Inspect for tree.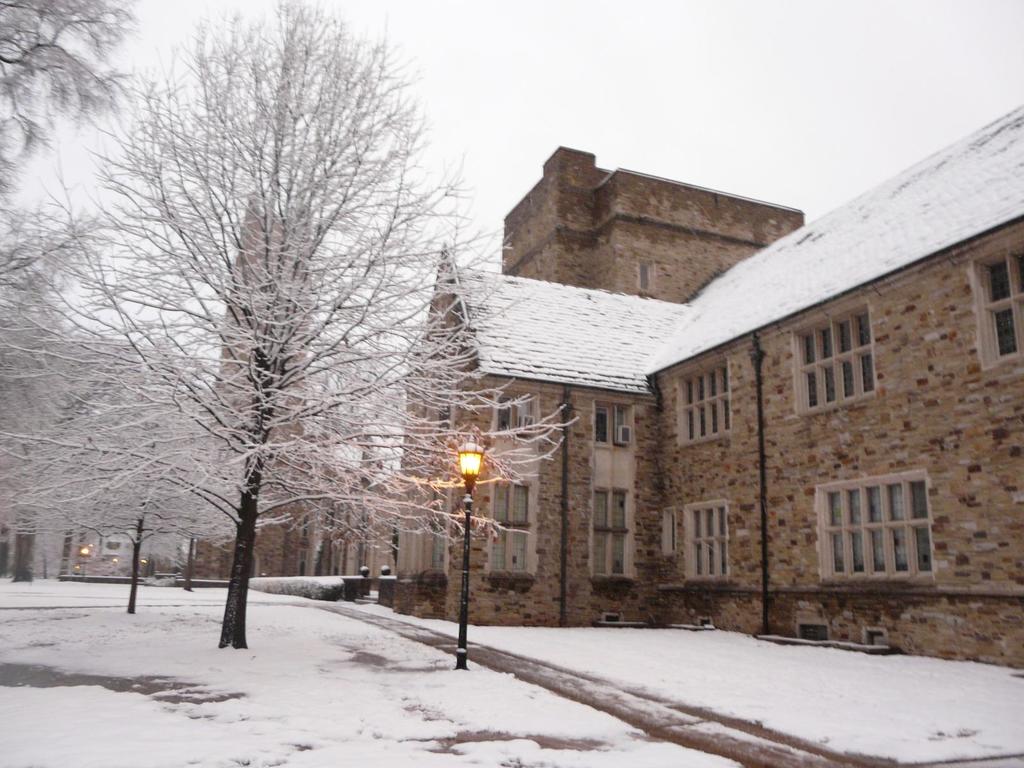
Inspection: box(0, 333, 211, 600).
